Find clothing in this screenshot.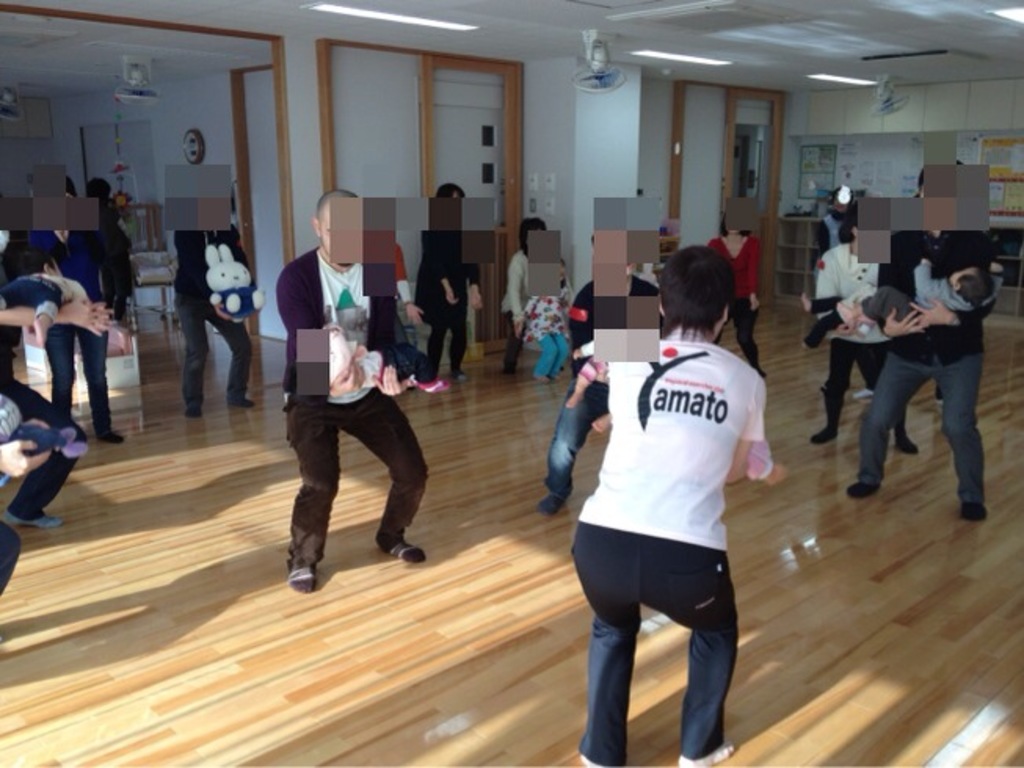
The bounding box for clothing is [x1=809, y1=205, x2=856, y2=249].
